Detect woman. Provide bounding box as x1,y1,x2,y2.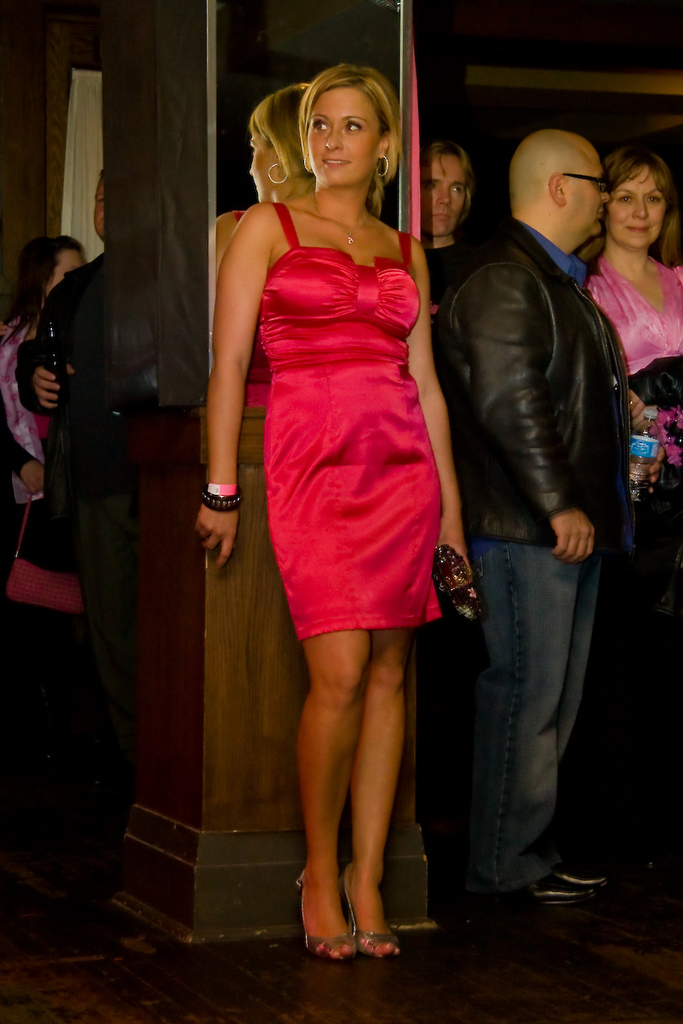
579,143,682,840.
